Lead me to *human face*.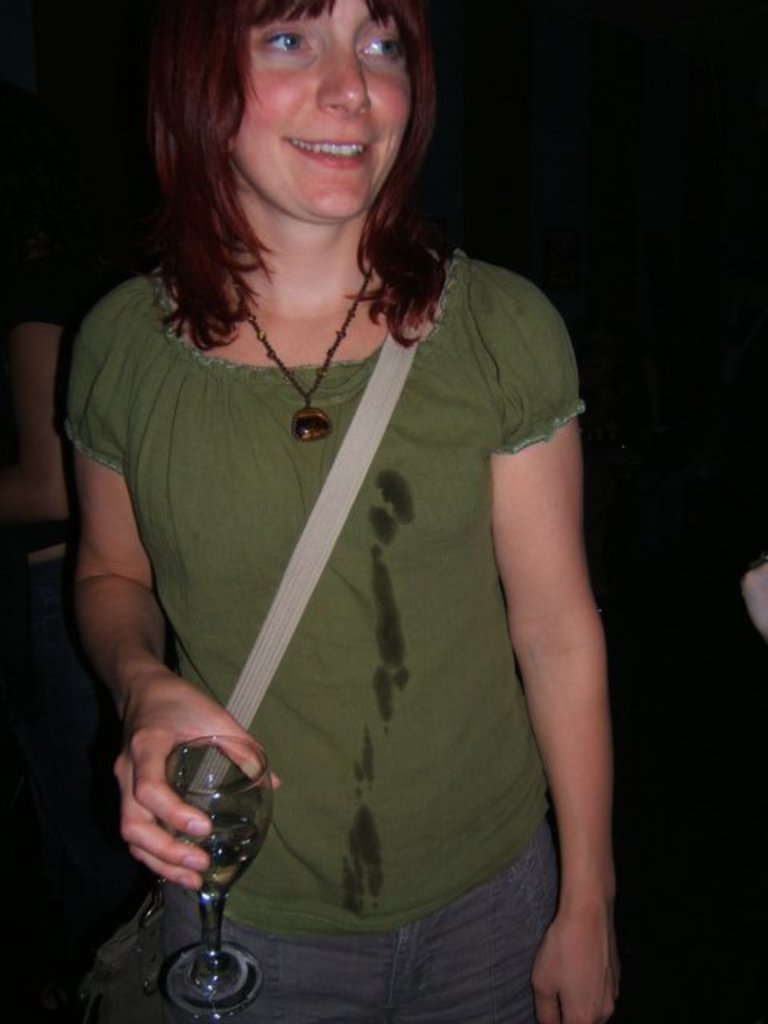
Lead to (left=246, top=0, right=414, bottom=221).
